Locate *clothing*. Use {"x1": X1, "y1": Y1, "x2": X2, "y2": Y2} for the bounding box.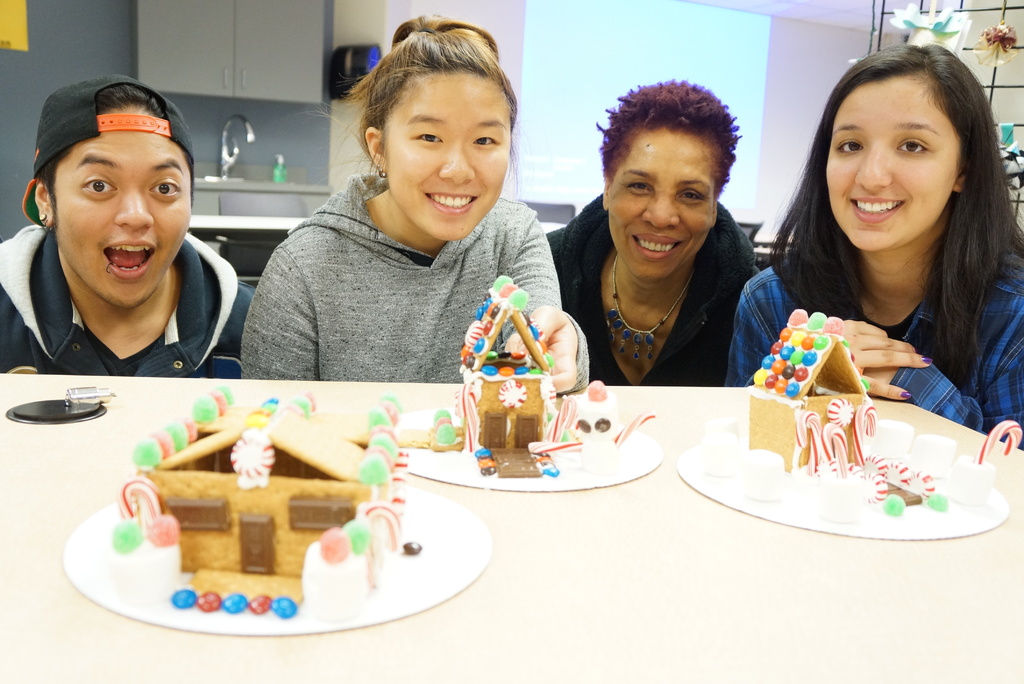
{"x1": 232, "y1": 118, "x2": 579, "y2": 400}.
